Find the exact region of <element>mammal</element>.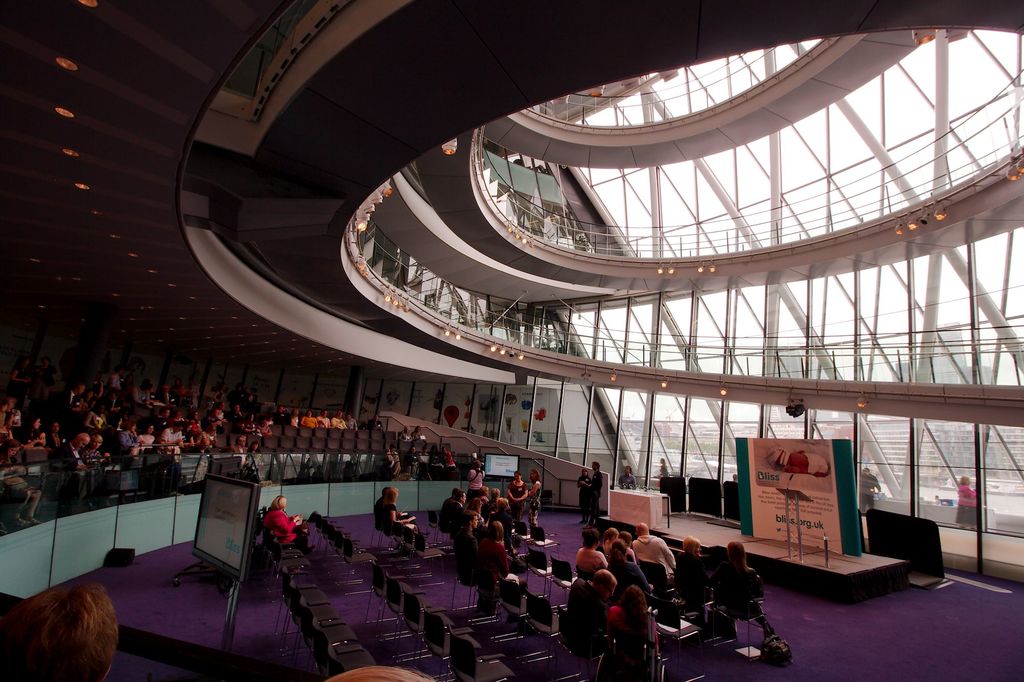
Exact region: {"left": 573, "top": 526, "right": 607, "bottom": 568}.
